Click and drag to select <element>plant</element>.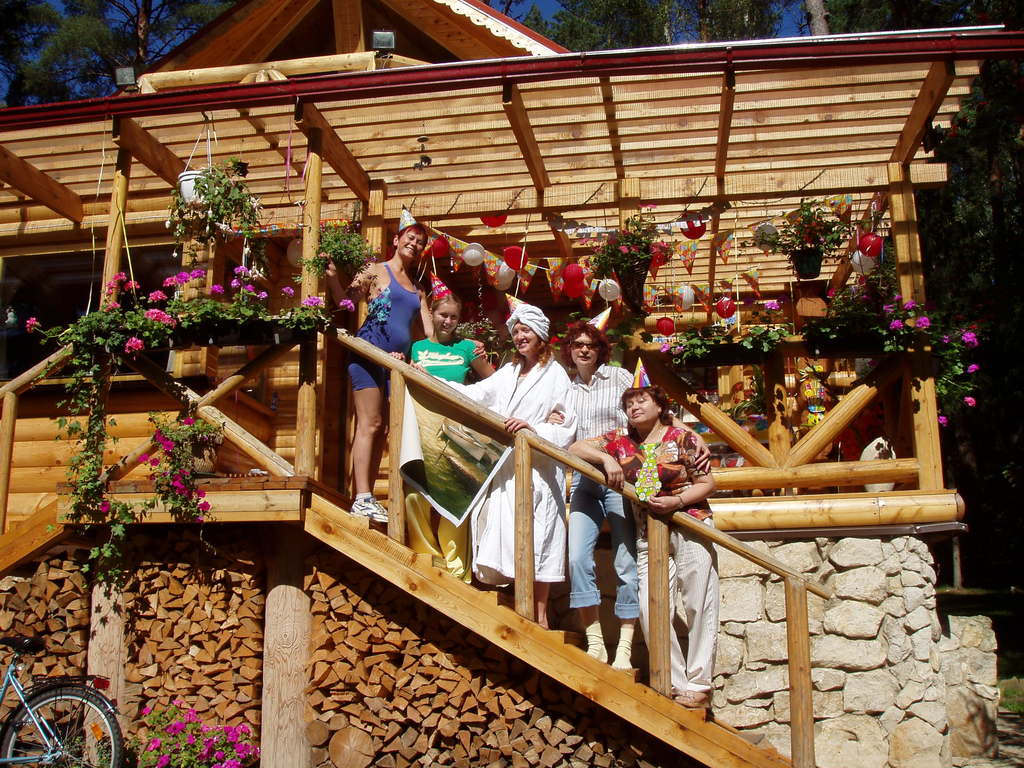
Selection: detection(168, 158, 267, 227).
